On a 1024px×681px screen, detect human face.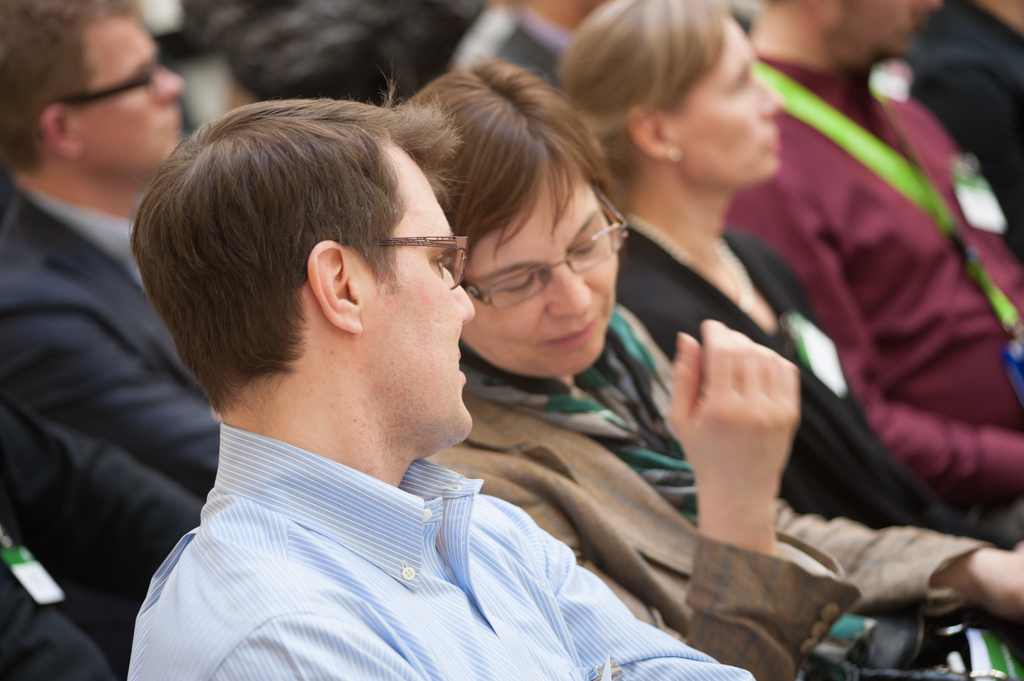
(841, 0, 942, 53).
